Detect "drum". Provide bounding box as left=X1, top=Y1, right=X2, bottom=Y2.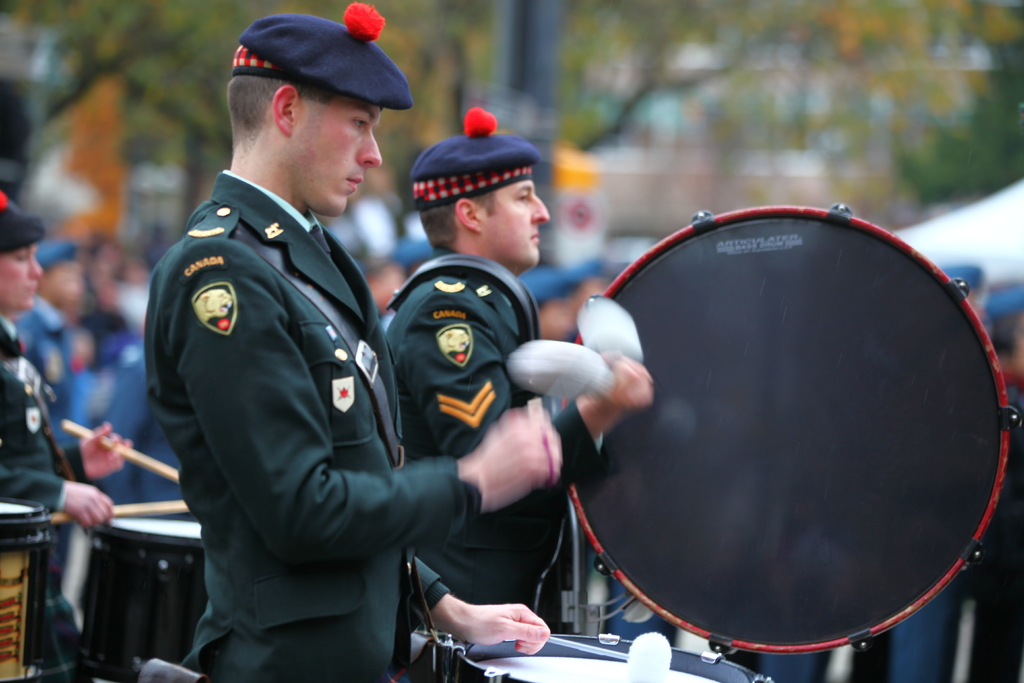
left=572, top=205, right=1018, bottom=656.
